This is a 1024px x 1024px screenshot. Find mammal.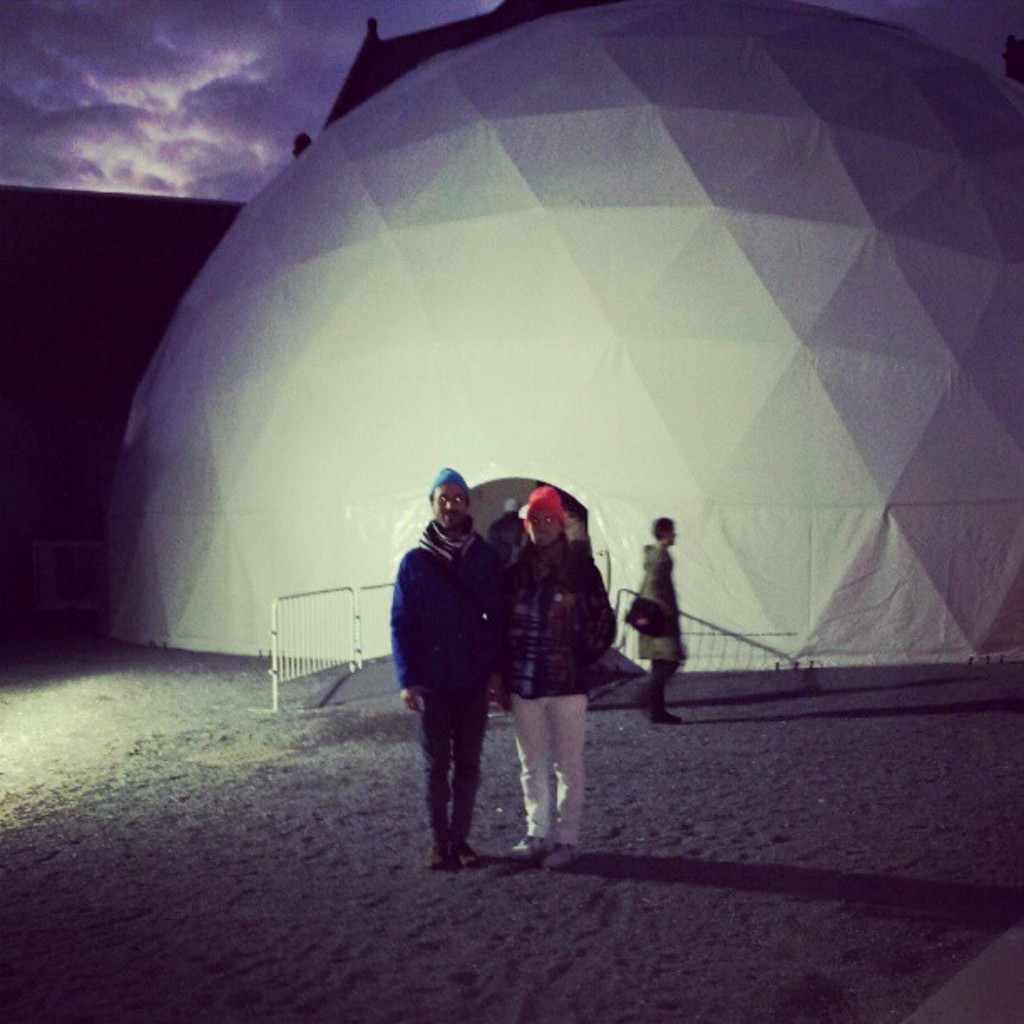
Bounding box: <bbox>629, 514, 694, 721</bbox>.
